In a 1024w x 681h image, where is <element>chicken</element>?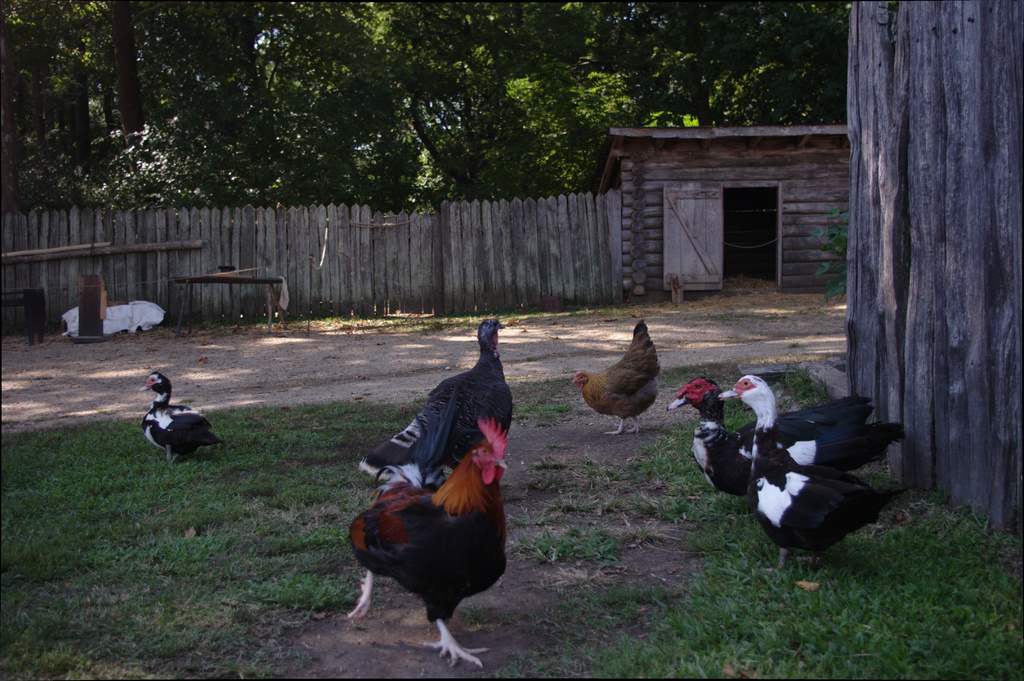
region(564, 317, 666, 443).
